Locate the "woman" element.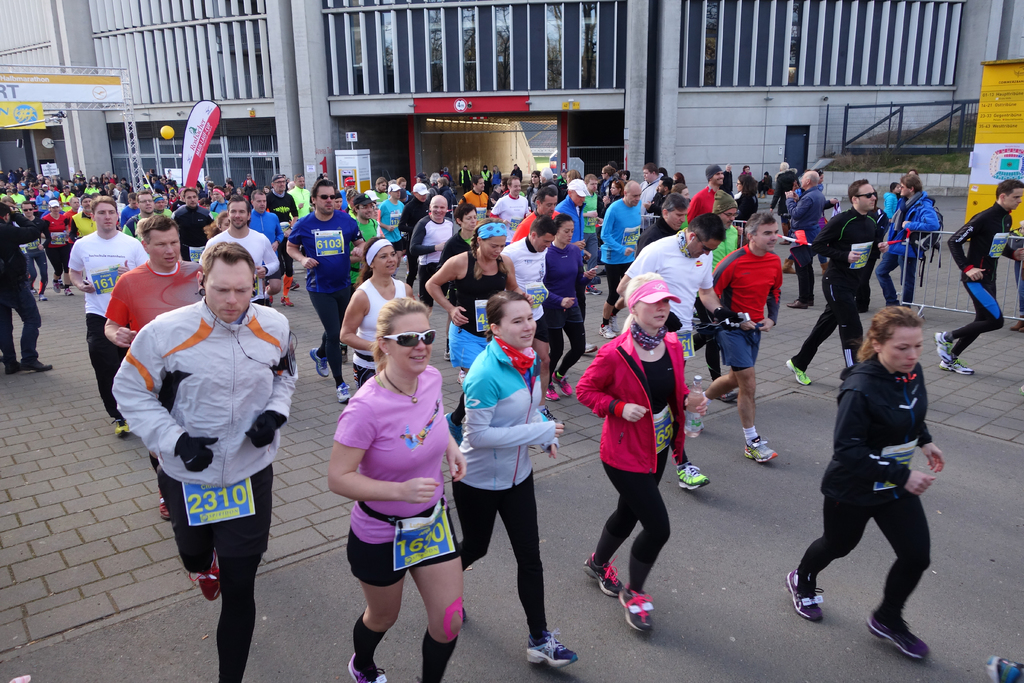
Element bbox: {"x1": 447, "y1": 291, "x2": 577, "y2": 672}.
